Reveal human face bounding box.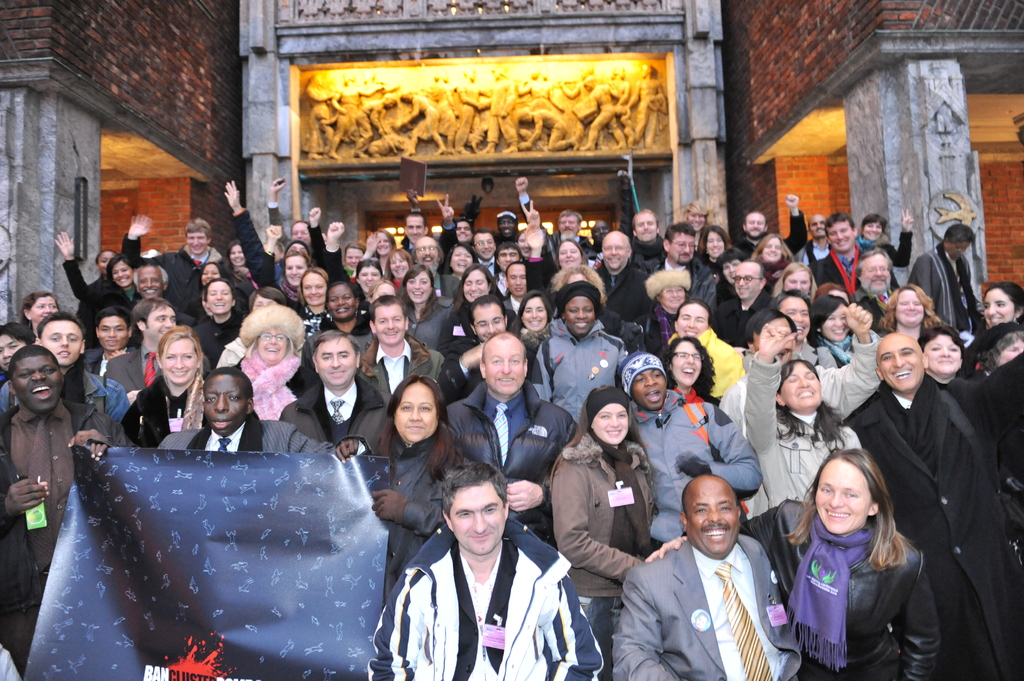
Revealed: (left=451, top=487, right=504, bottom=555).
